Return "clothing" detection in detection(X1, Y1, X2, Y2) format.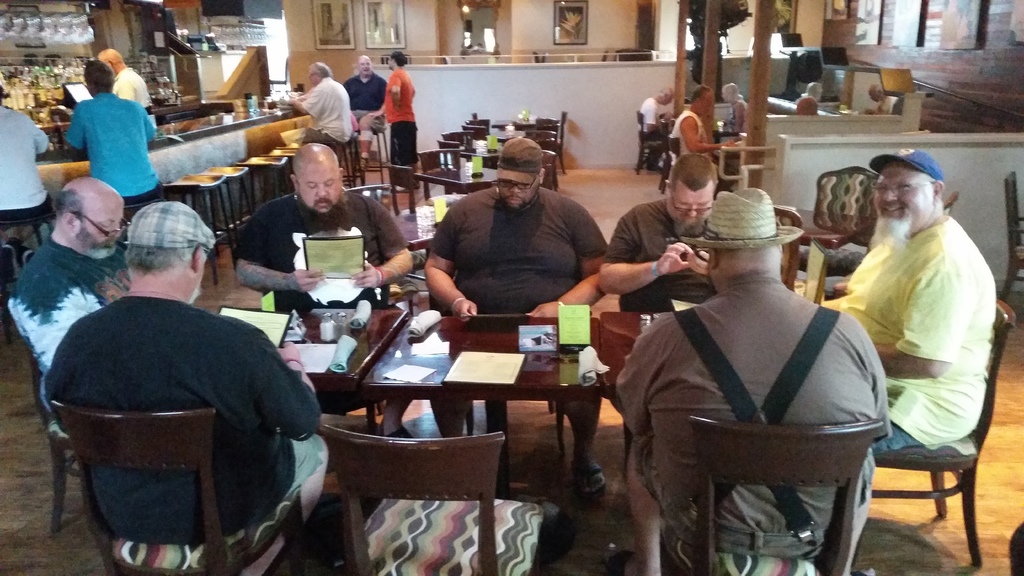
detection(835, 211, 994, 468).
